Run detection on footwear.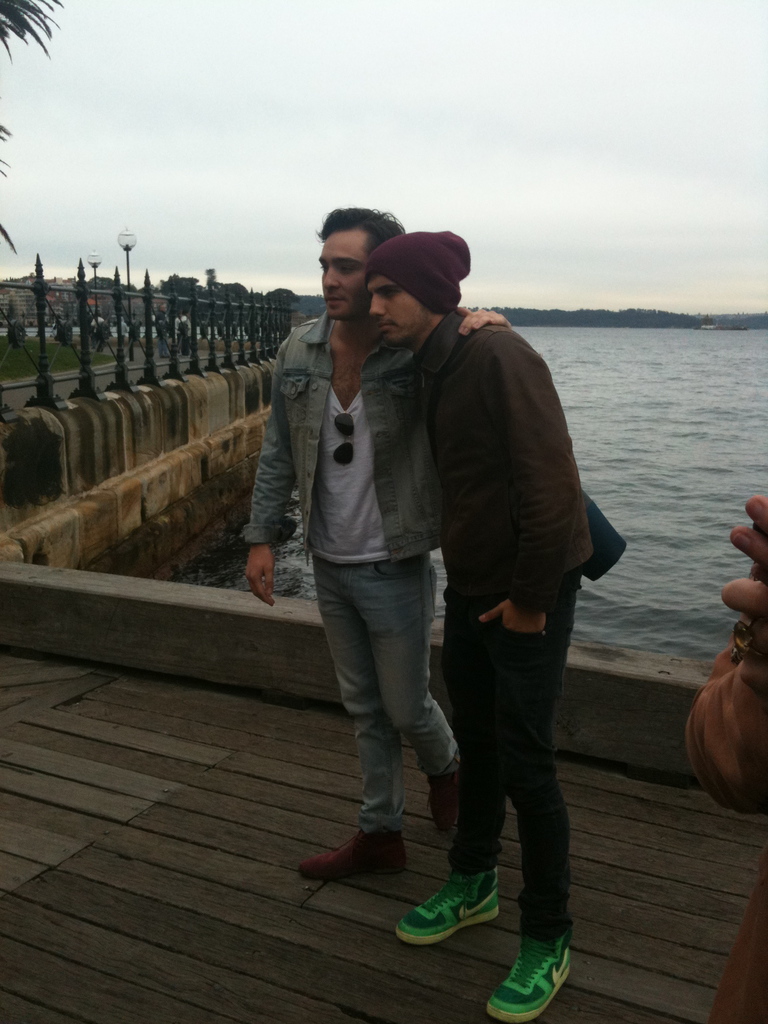
Result: bbox=(488, 931, 577, 1023).
